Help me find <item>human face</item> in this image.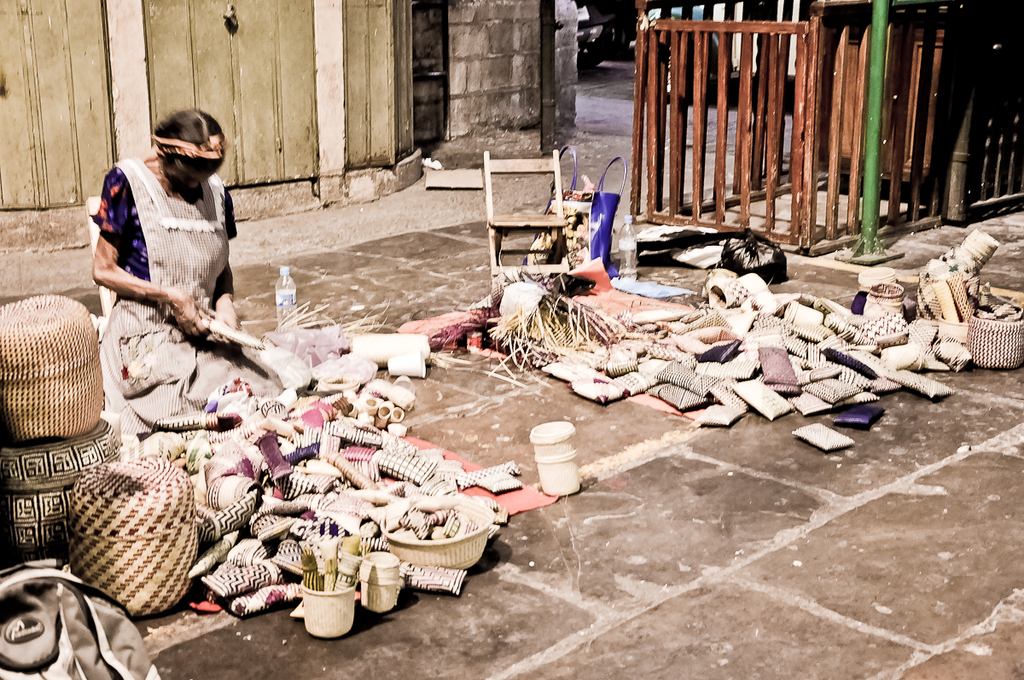
Found it: x1=163 y1=163 x2=212 y2=189.
